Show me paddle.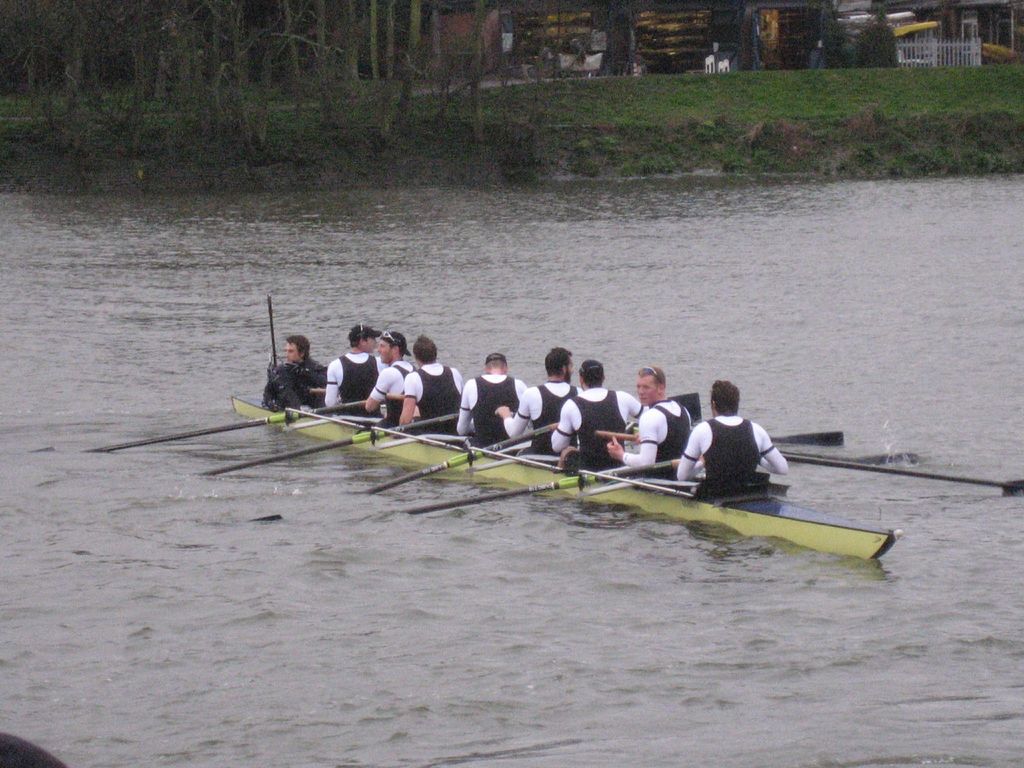
paddle is here: [769,431,844,451].
